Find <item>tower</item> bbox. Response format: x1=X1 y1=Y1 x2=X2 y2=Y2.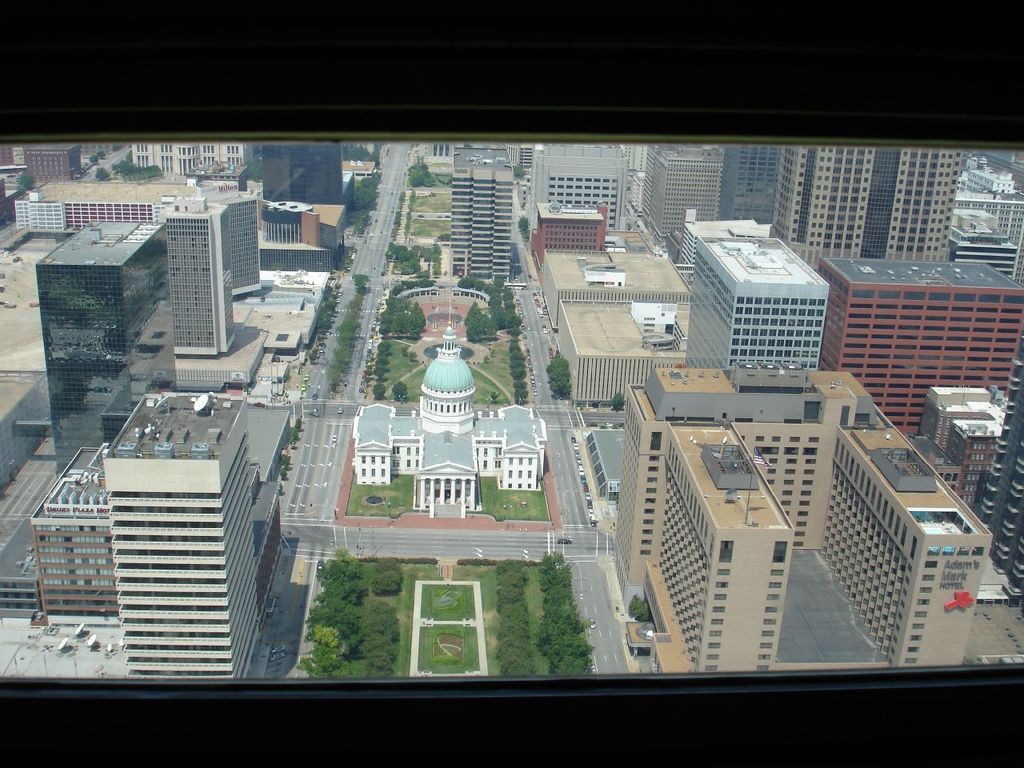
x1=85 y1=368 x2=301 y2=690.
